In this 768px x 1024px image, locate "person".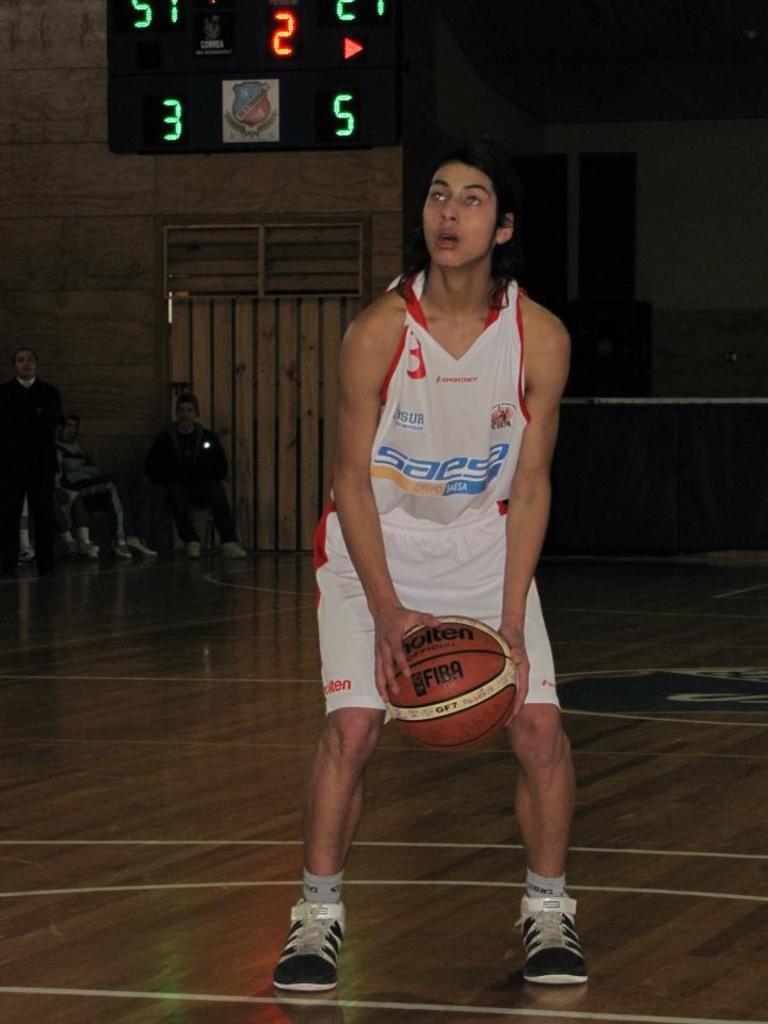
Bounding box: <bbox>144, 391, 249, 562</bbox>.
